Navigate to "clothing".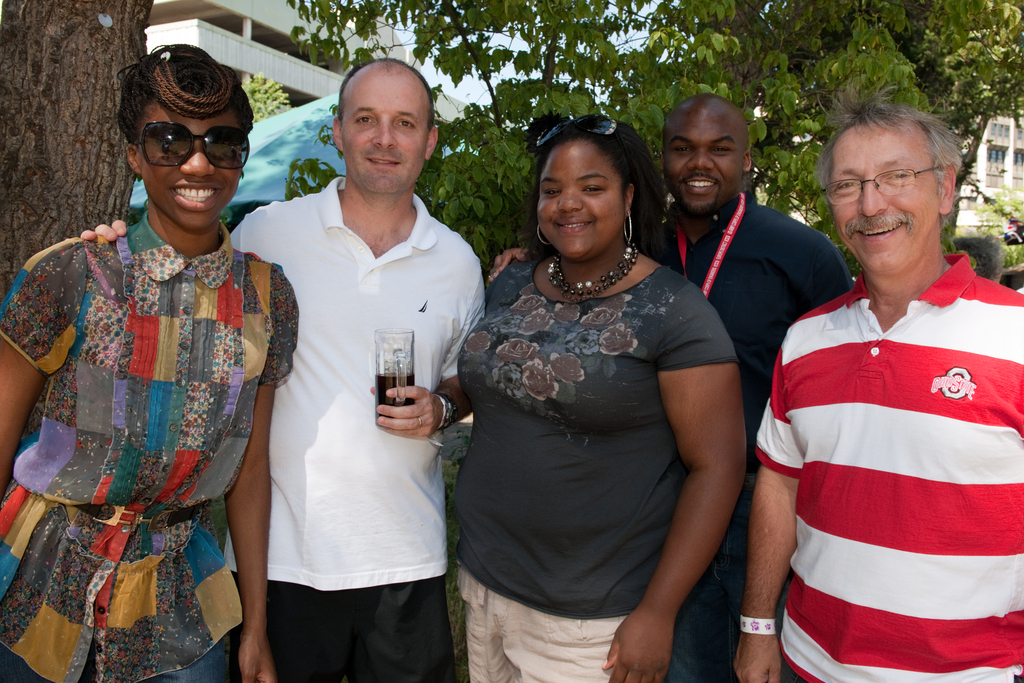
Navigation target: 448 244 743 682.
